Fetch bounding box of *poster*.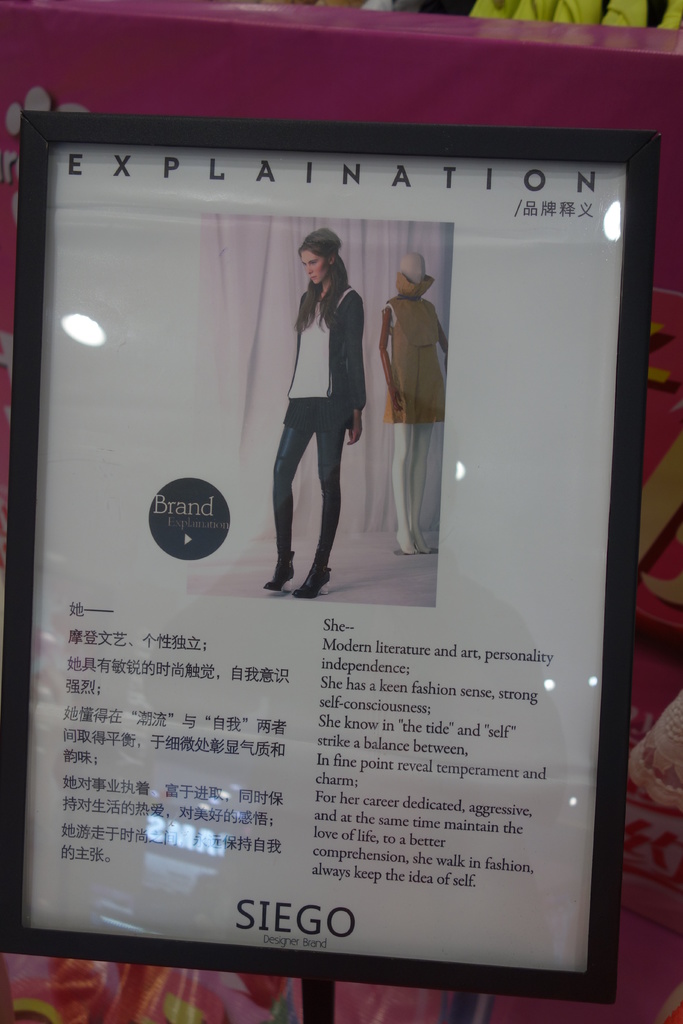
Bbox: <region>15, 137, 626, 970</region>.
